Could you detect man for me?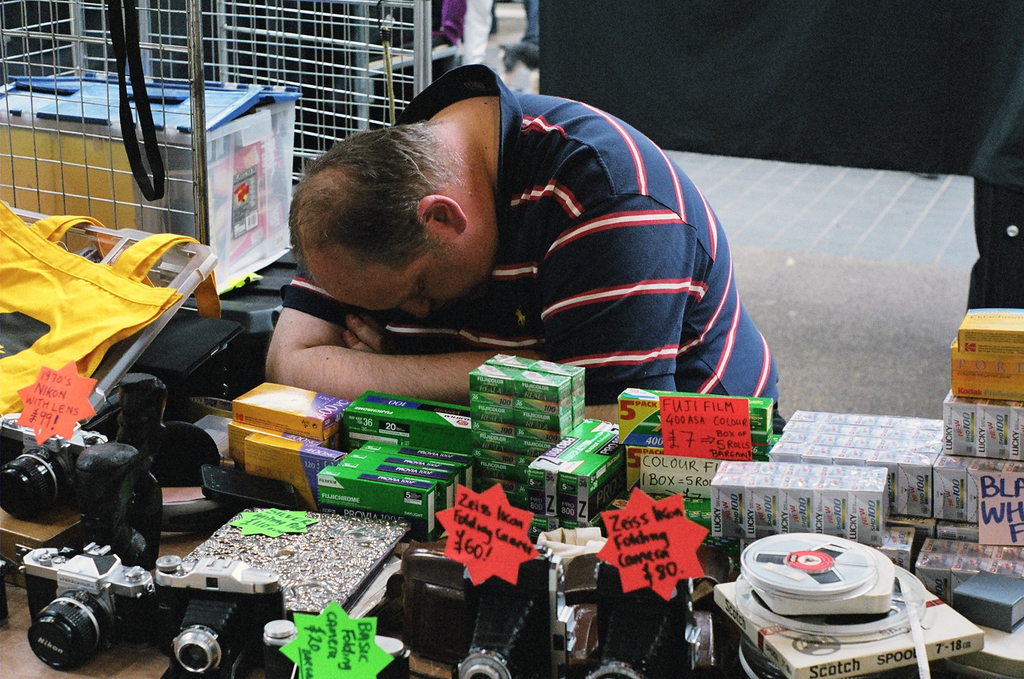
Detection result: crop(229, 65, 806, 450).
